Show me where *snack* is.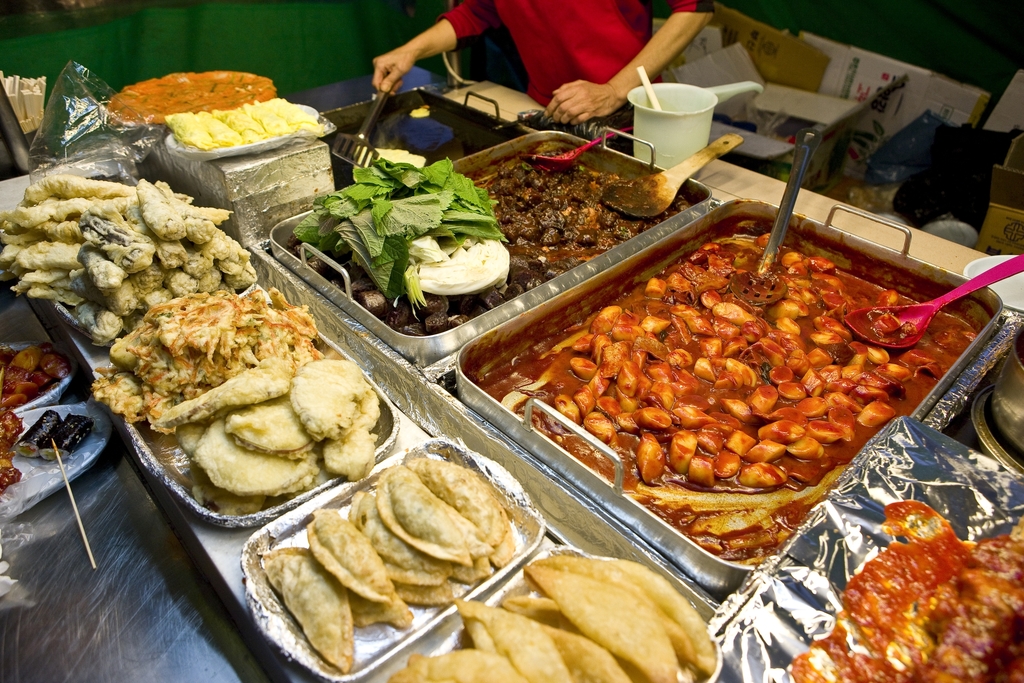
*snack* is at 25,409,109,458.
